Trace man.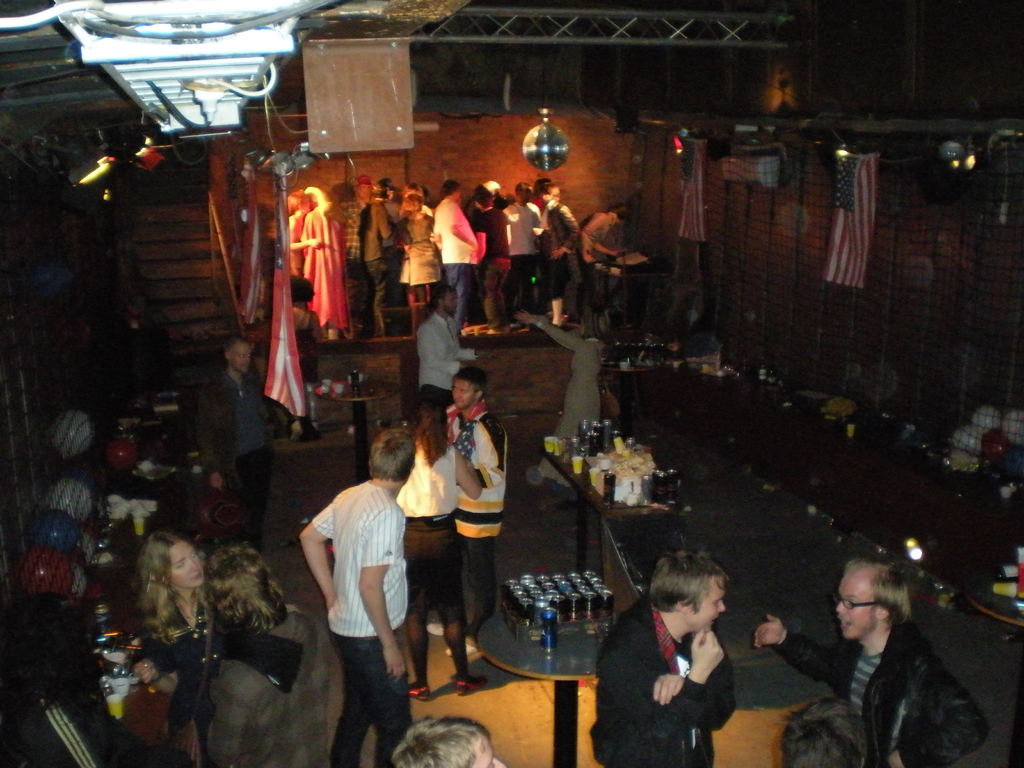
Traced to bbox=(316, 427, 425, 746).
